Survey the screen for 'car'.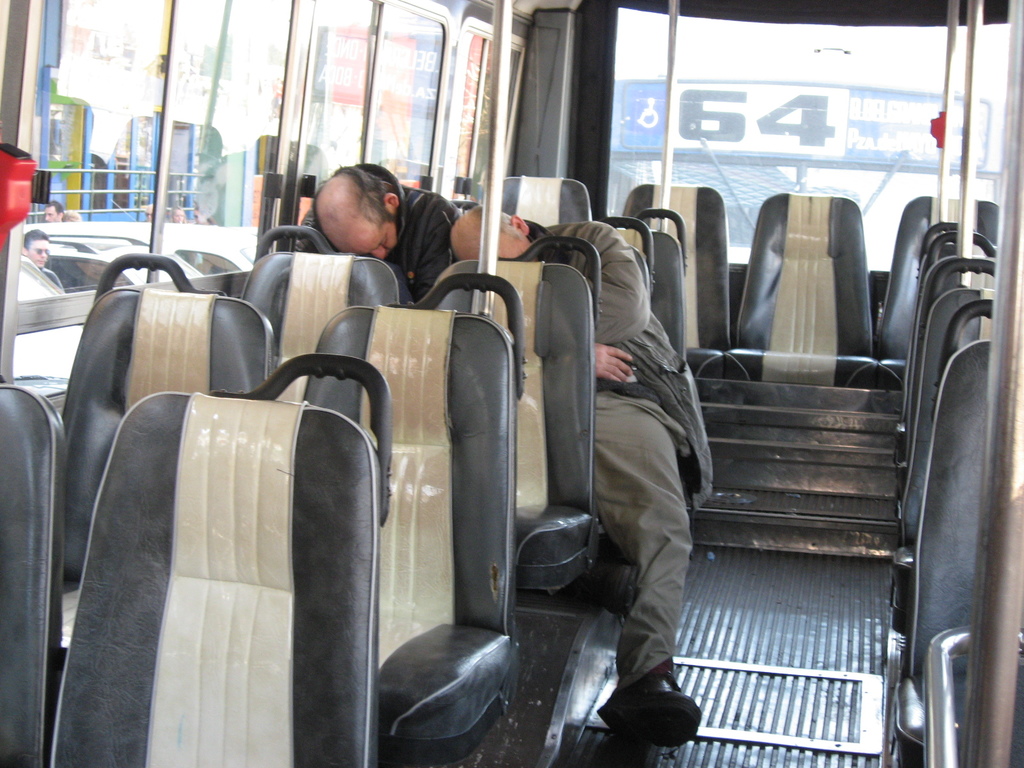
Survey found: bbox=(16, 230, 202, 297).
